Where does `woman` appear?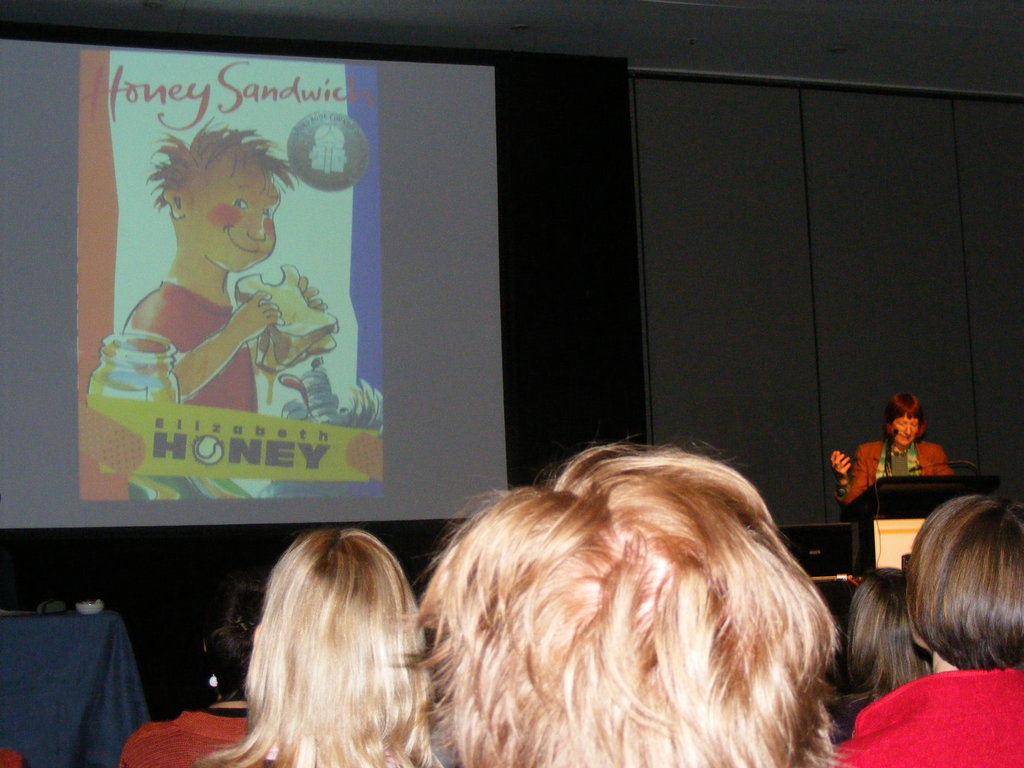
Appears at 825 573 945 737.
